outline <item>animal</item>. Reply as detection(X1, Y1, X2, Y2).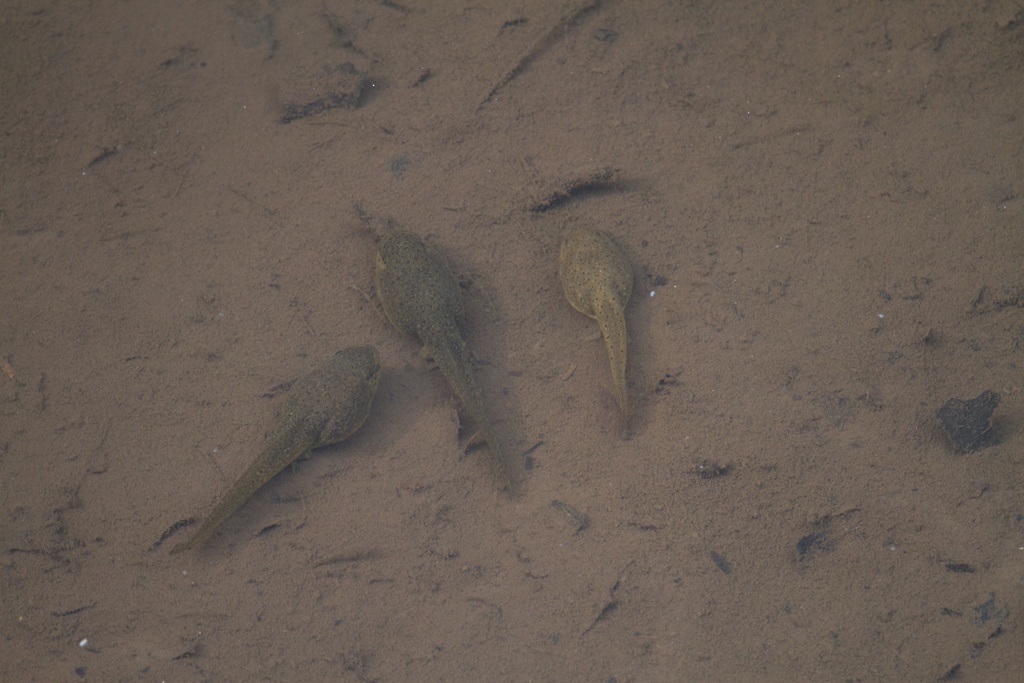
detection(559, 213, 671, 406).
